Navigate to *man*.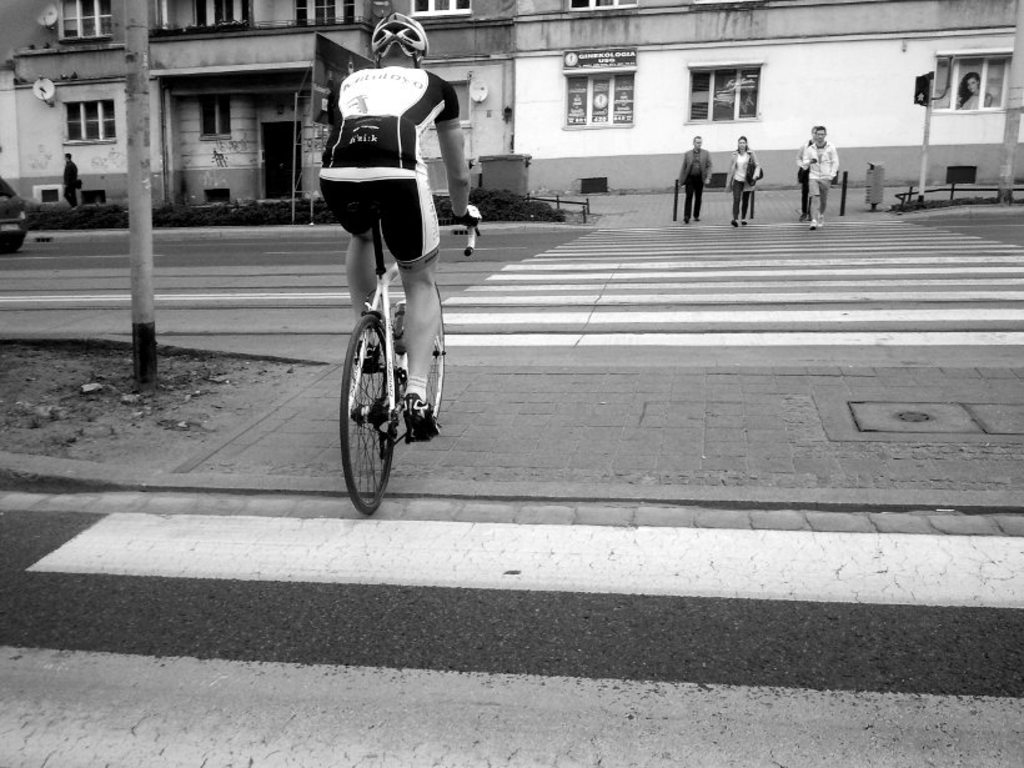
Navigation target: x1=799 y1=121 x2=840 y2=232.
